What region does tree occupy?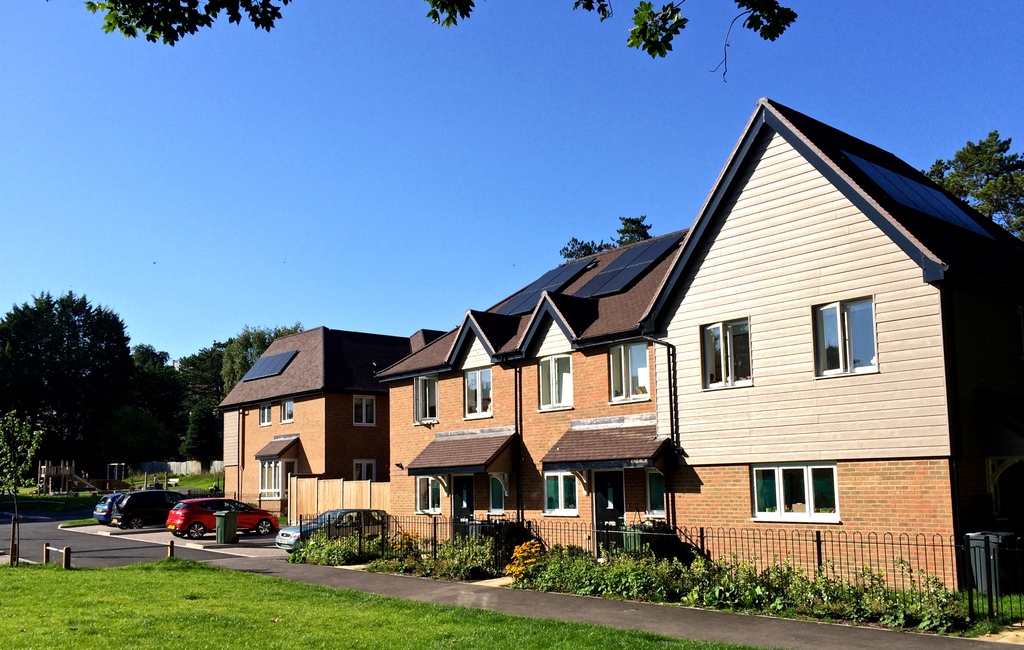
locate(124, 340, 183, 461).
